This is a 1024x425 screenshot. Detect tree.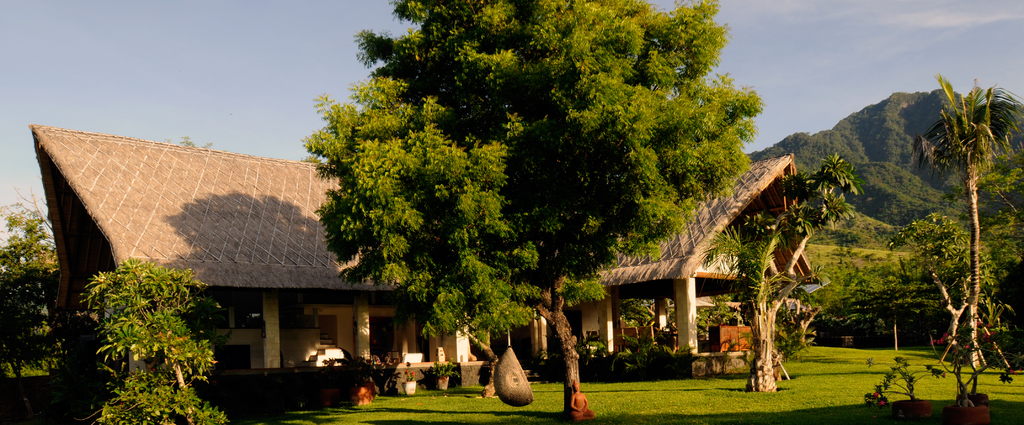
box(918, 78, 1023, 360).
